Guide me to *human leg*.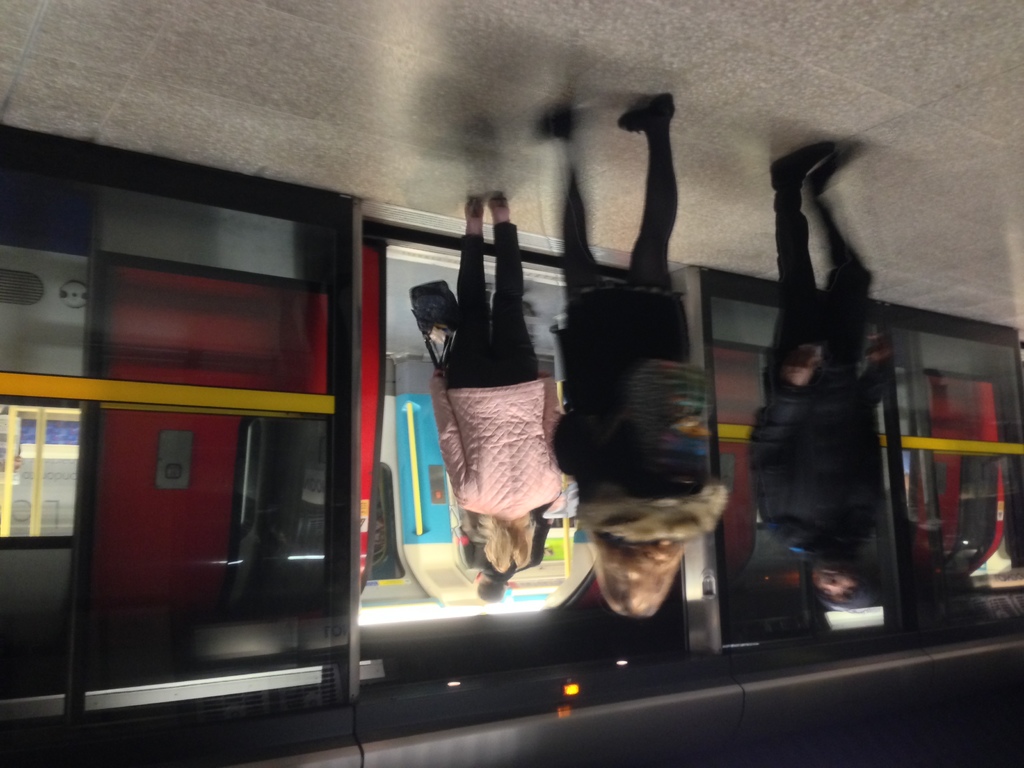
Guidance: pyautogui.locateOnScreen(767, 139, 837, 376).
